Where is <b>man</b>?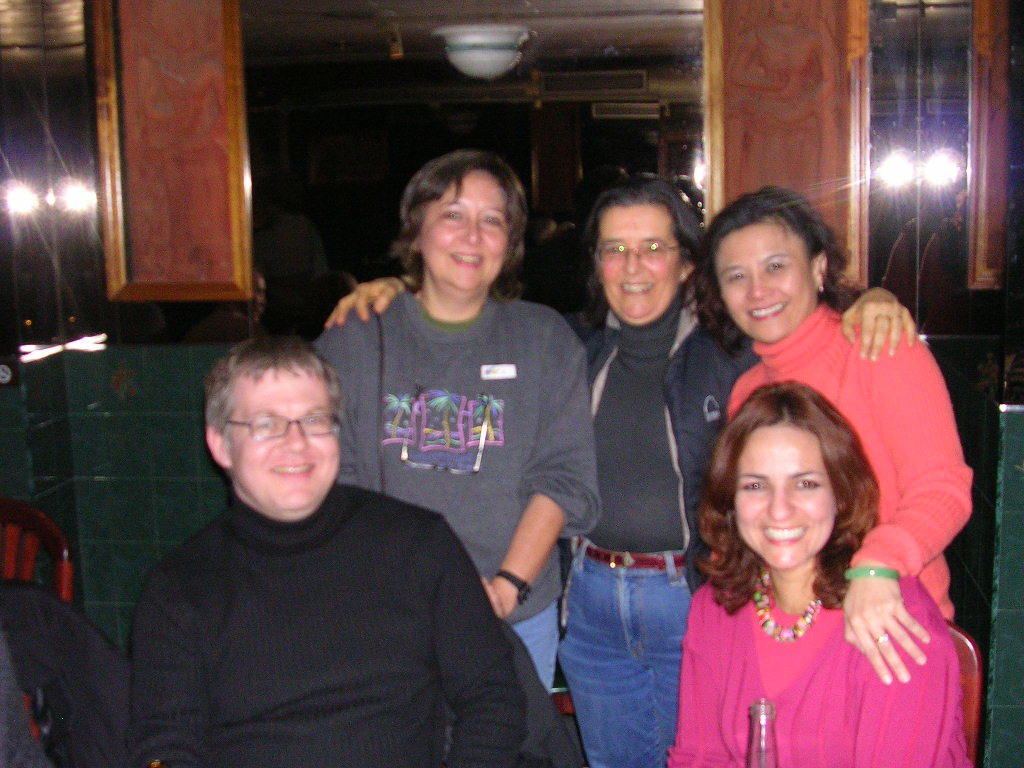
84, 314, 534, 760.
